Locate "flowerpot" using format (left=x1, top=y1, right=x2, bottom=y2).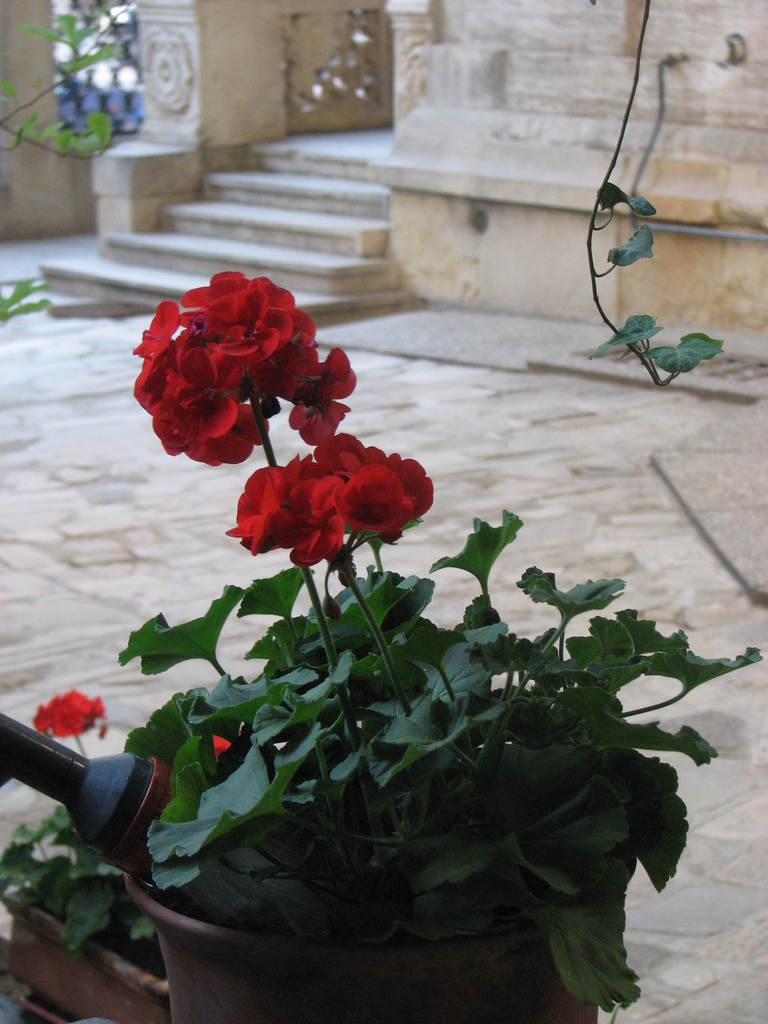
(left=0, top=877, right=171, bottom=1023).
